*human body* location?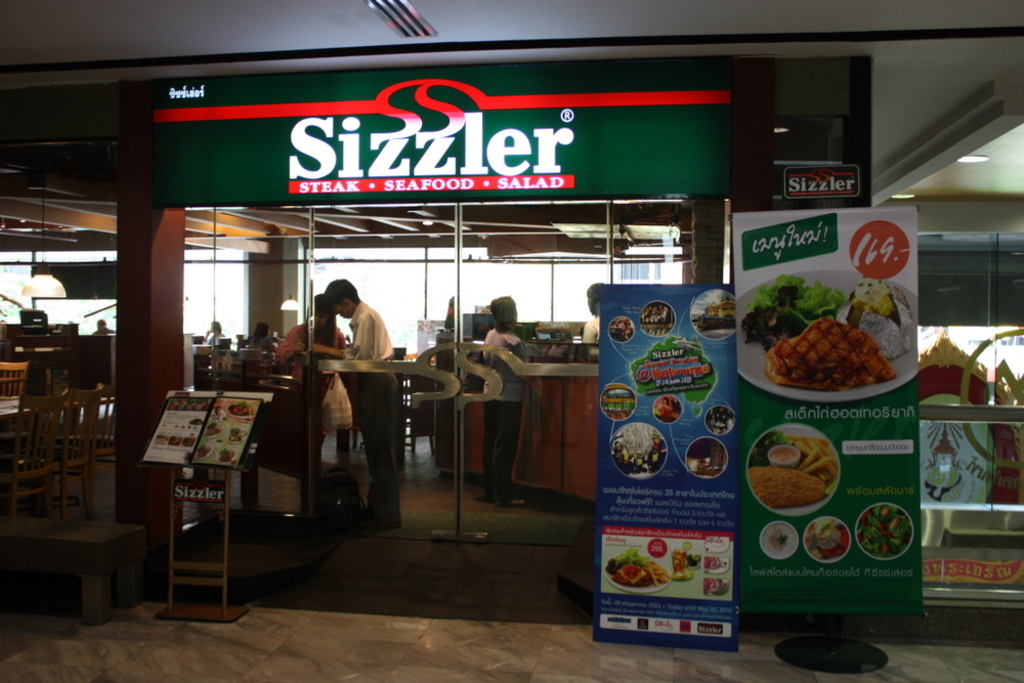
crop(199, 324, 224, 343)
